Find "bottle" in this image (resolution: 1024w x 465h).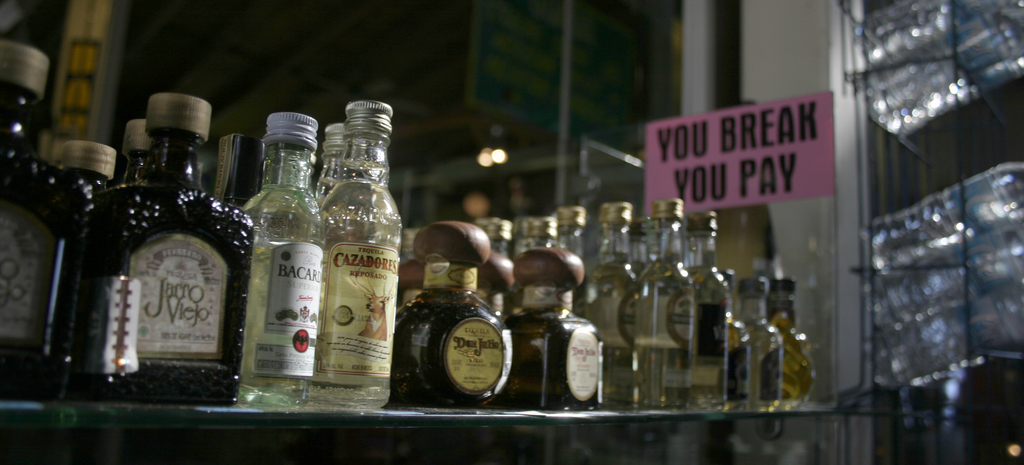
312 121 344 211.
